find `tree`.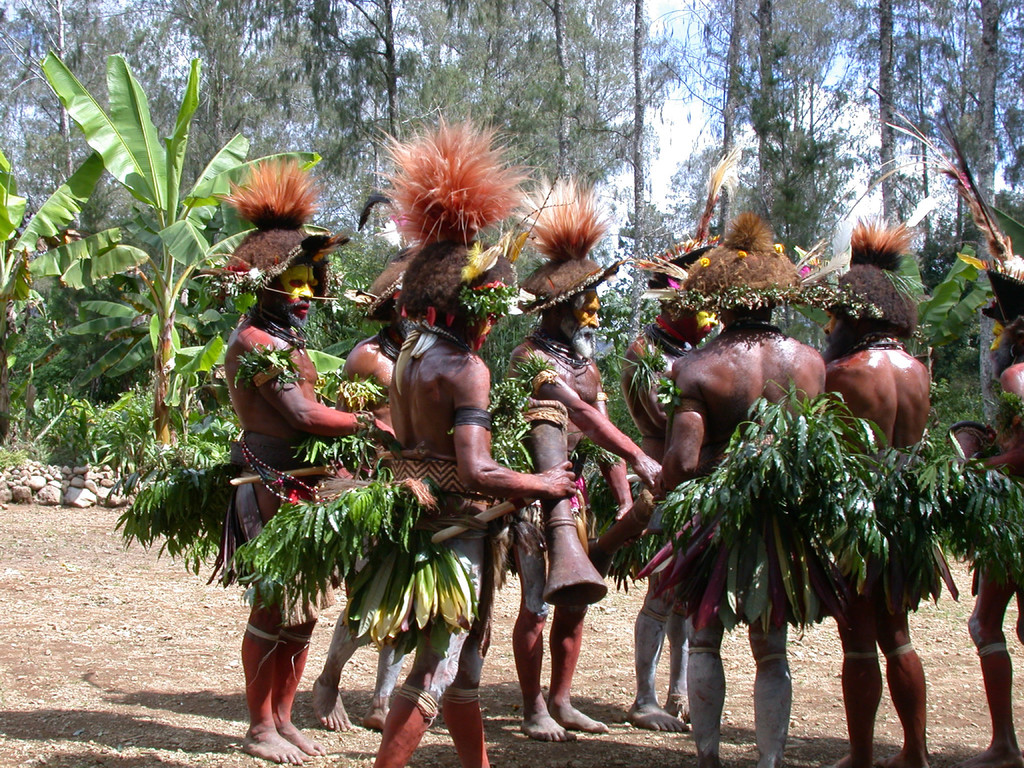
rect(26, 51, 323, 454).
